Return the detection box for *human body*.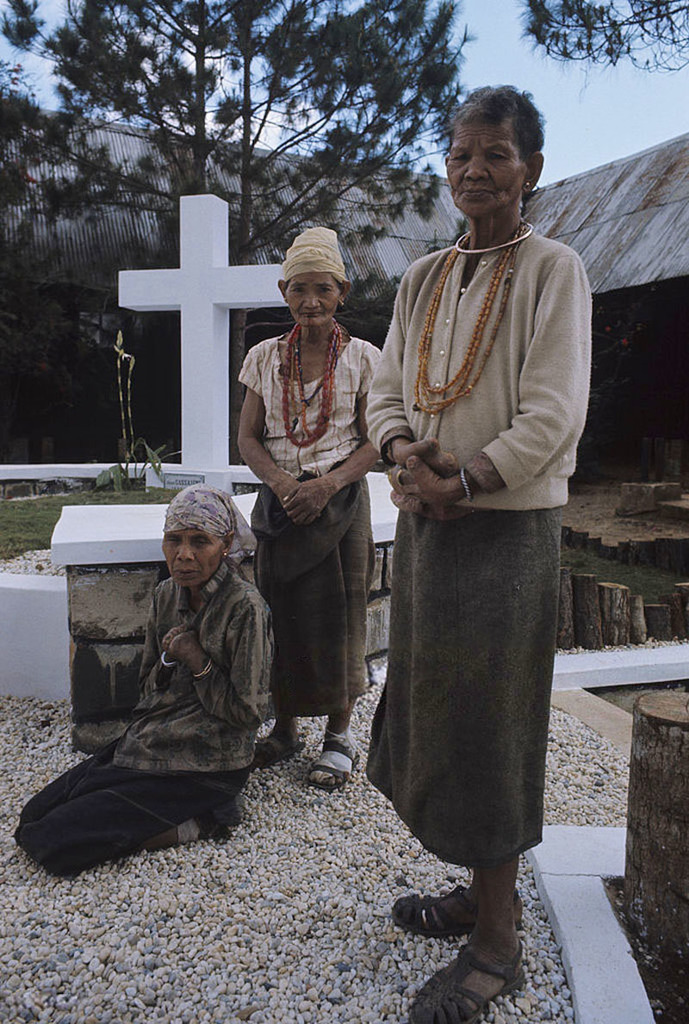
detection(363, 115, 568, 1021).
